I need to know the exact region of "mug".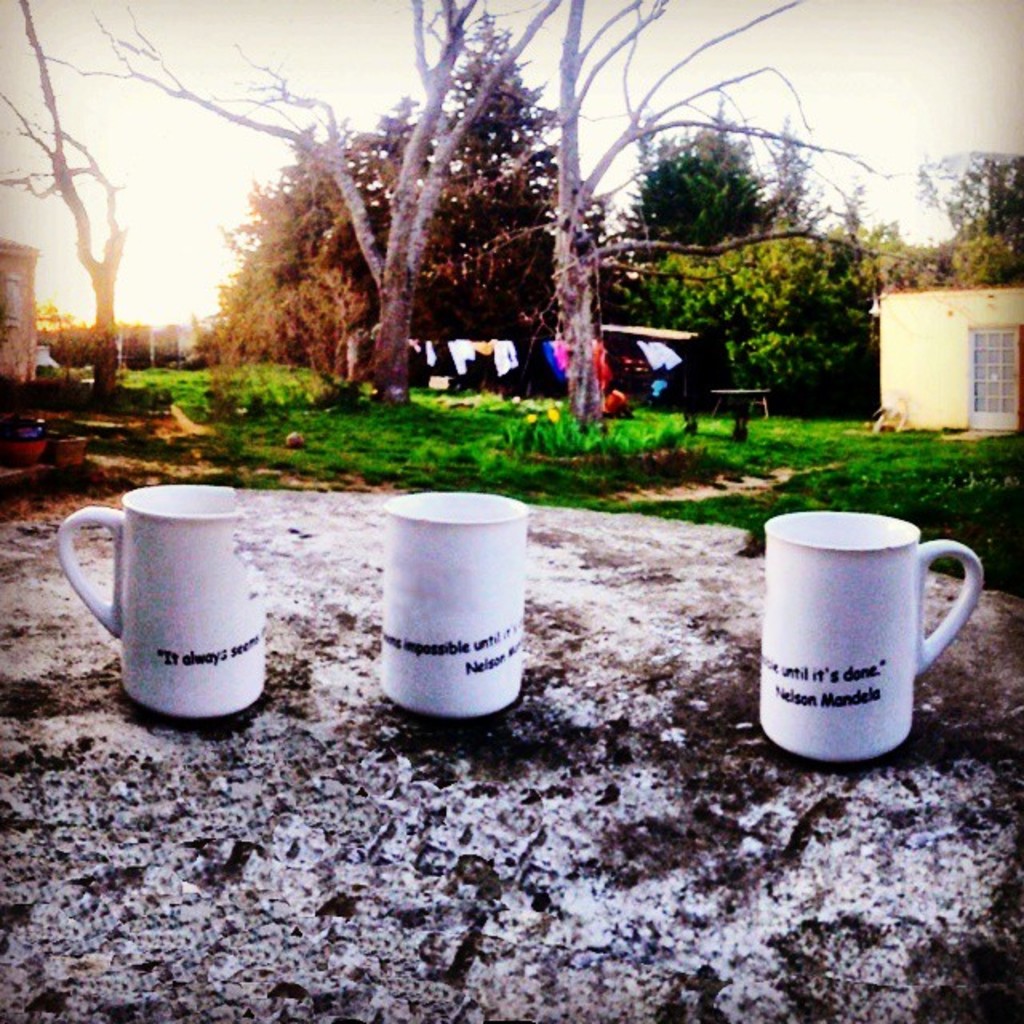
Region: locate(760, 507, 984, 760).
